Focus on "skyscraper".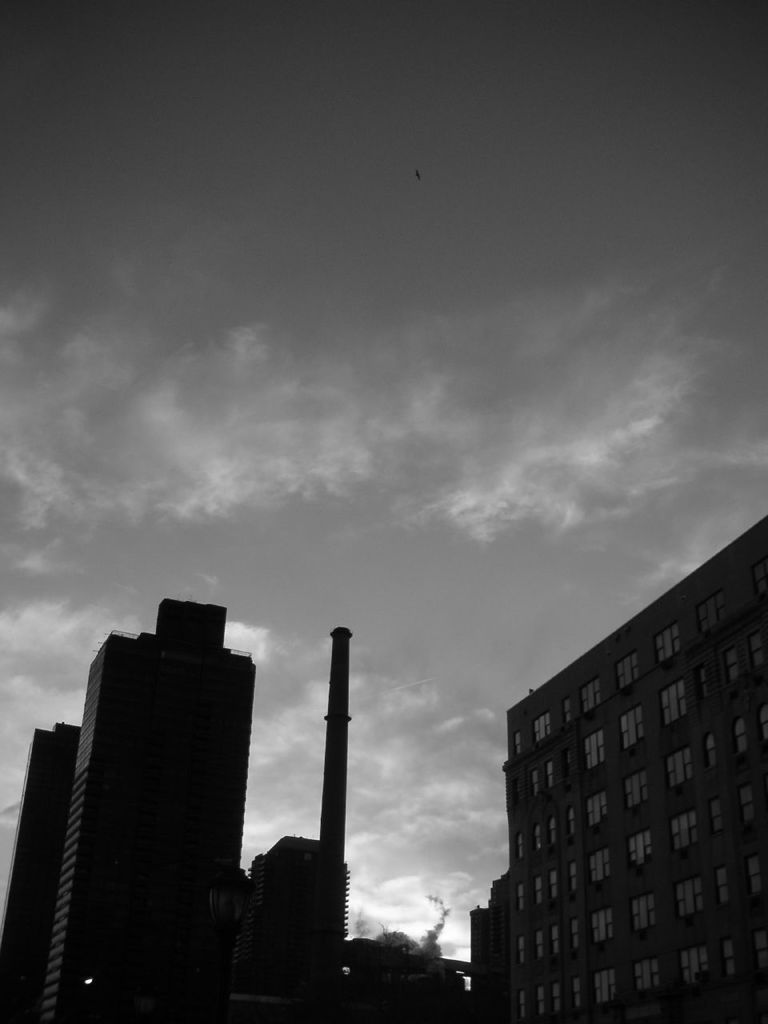
Focused at 39, 594, 249, 1023.
